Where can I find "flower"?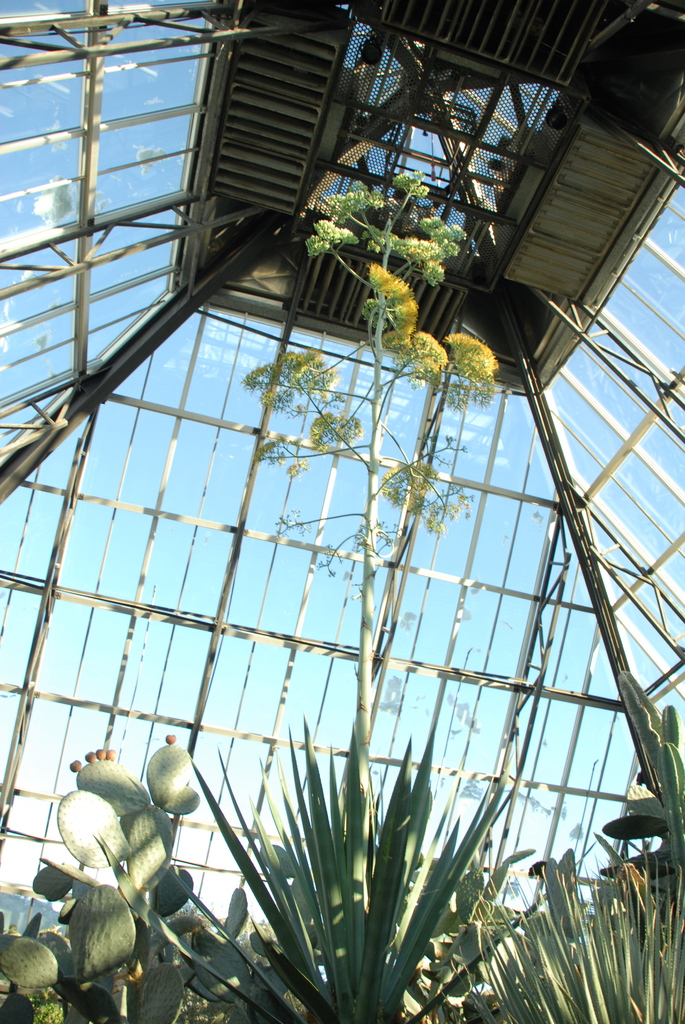
You can find it at 415 324 471 387.
